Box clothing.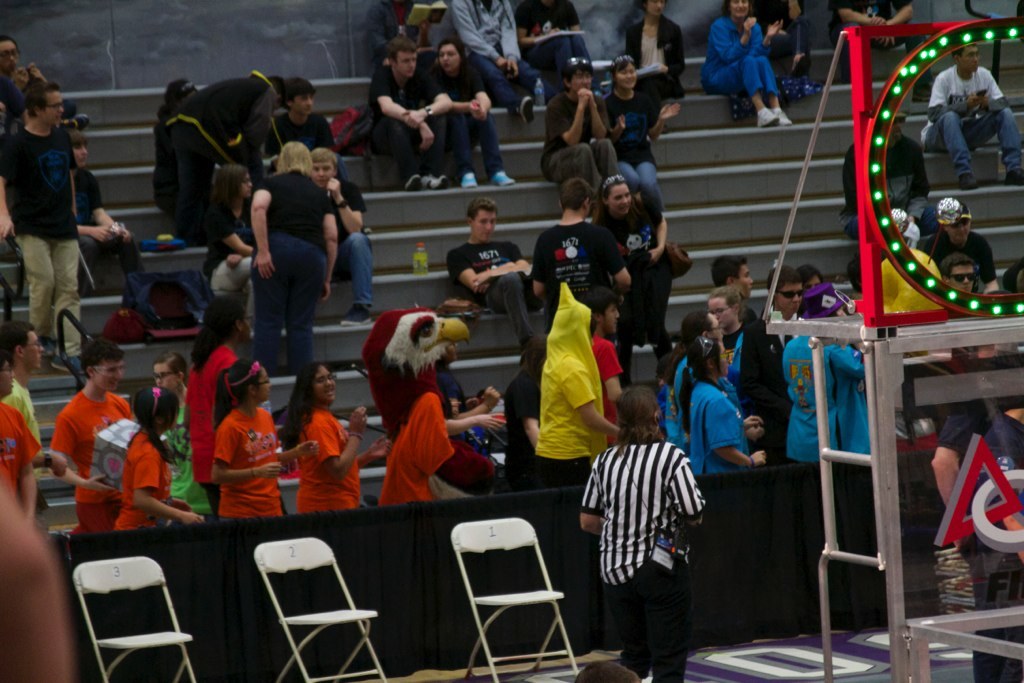
533/213/629/306.
